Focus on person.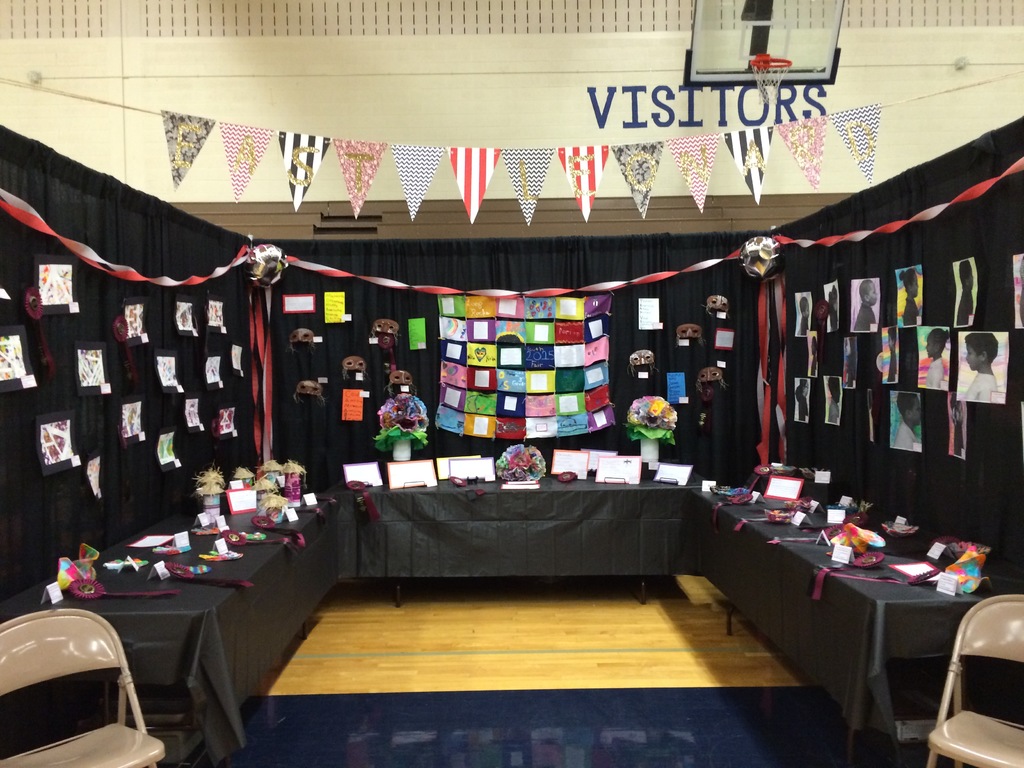
Focused at <region>925, 330, 948, 389</region>.
